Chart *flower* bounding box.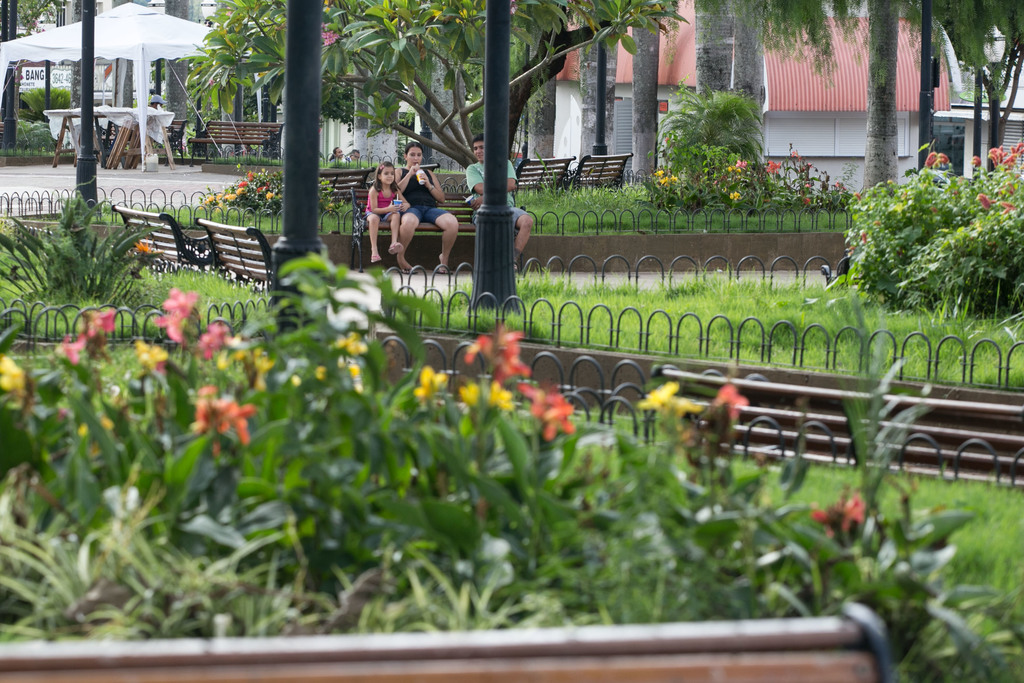
Charted: <bbox>518, 381, 573, 442</bbox>.
